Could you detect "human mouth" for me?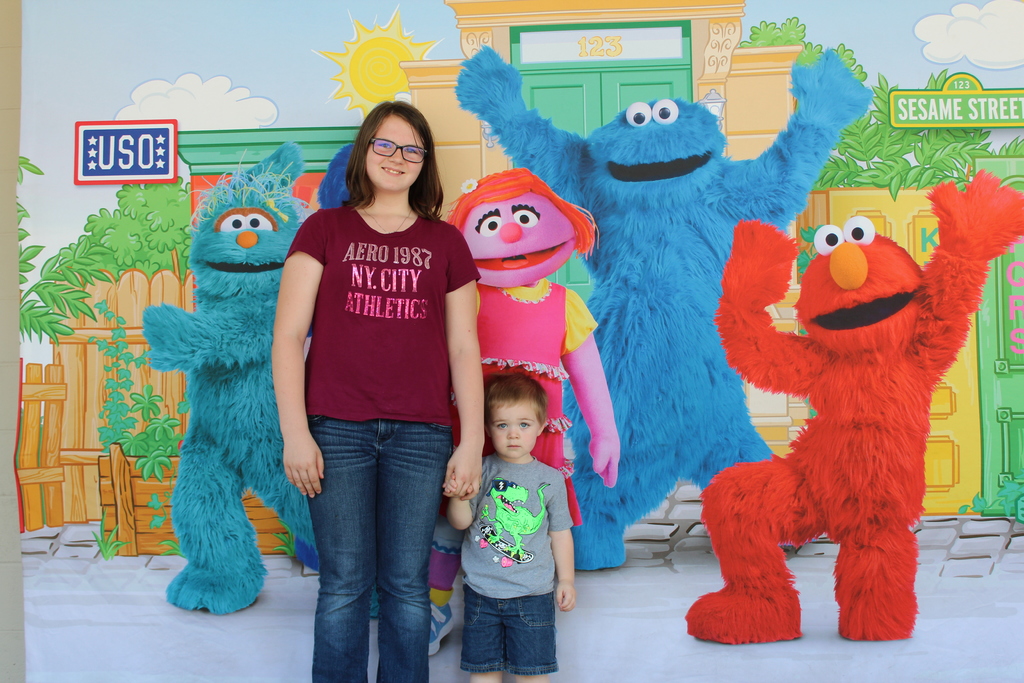
Detection result: (x1=382, y1=168, x2=404, y2=174).
